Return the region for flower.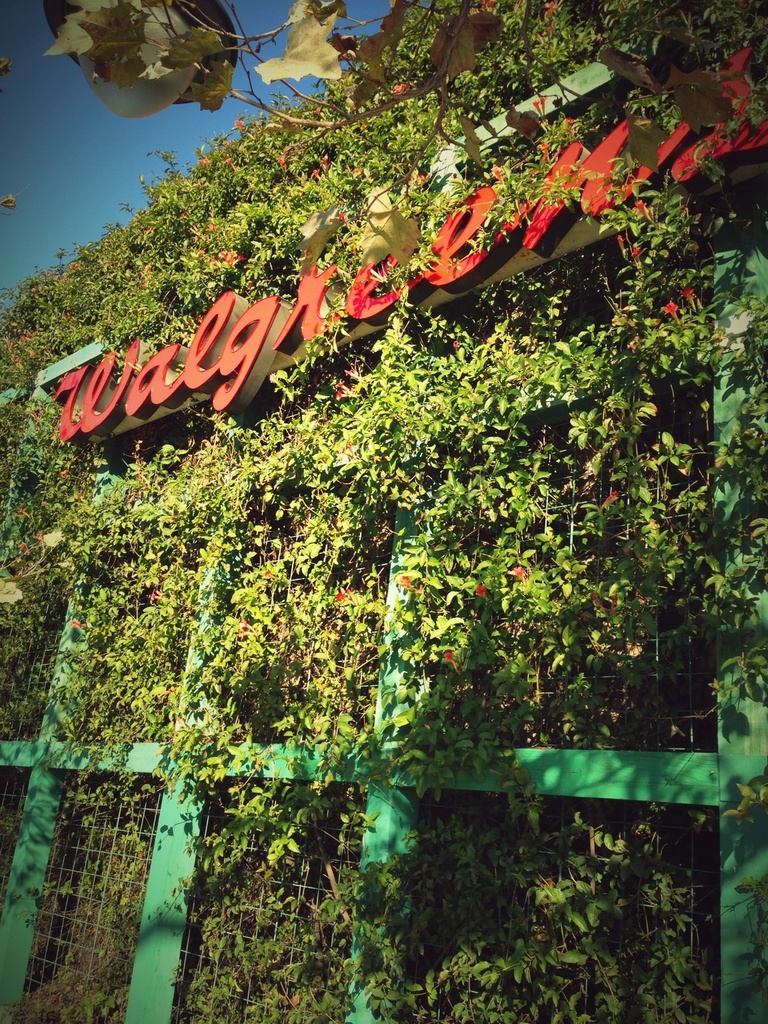
detection(617, 232, 625, 249).
